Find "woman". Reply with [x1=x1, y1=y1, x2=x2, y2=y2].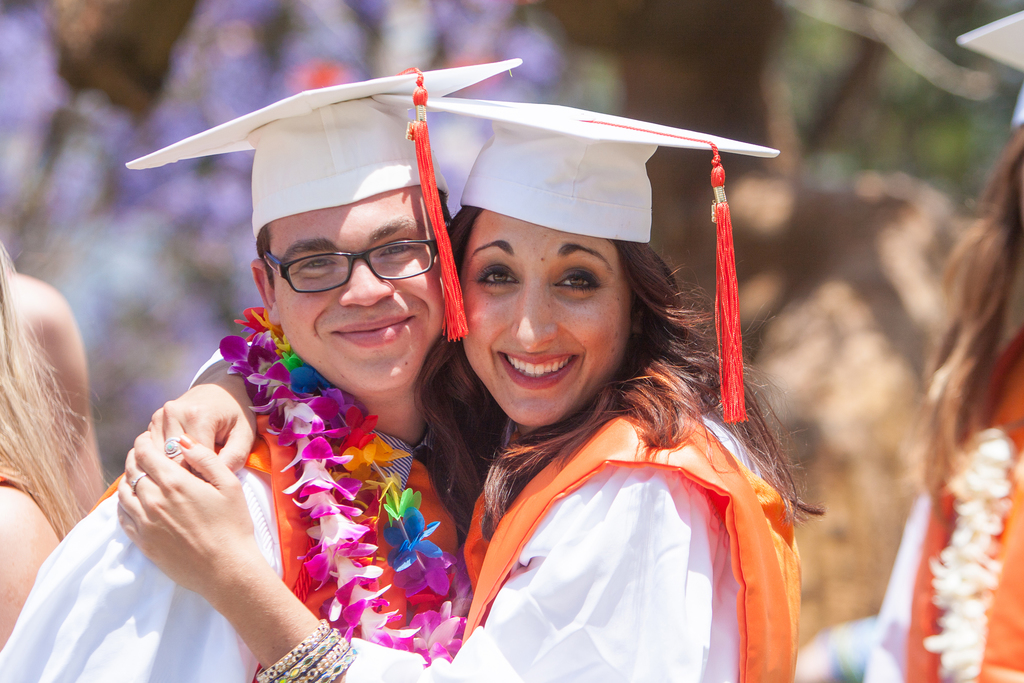
[x1=104, y1=122, x2=694, y2=682].
